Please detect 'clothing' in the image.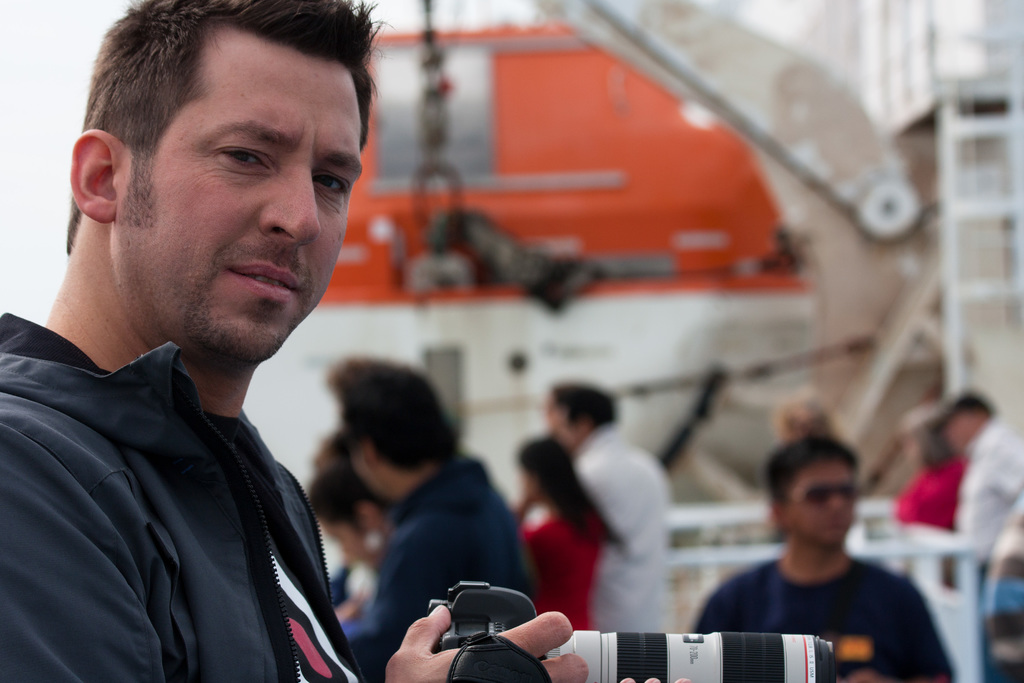
<box>694,565,950,682</box>.
